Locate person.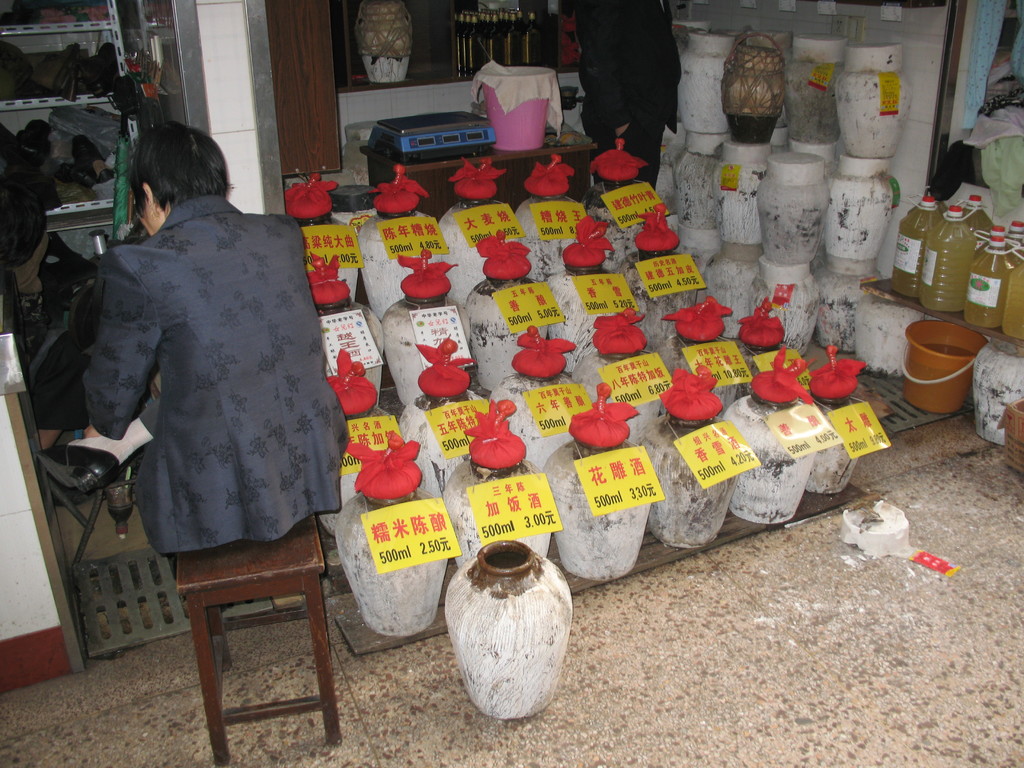
Bounding box: pyautogui.locateOnScreen(67, 116, 337, 652).
